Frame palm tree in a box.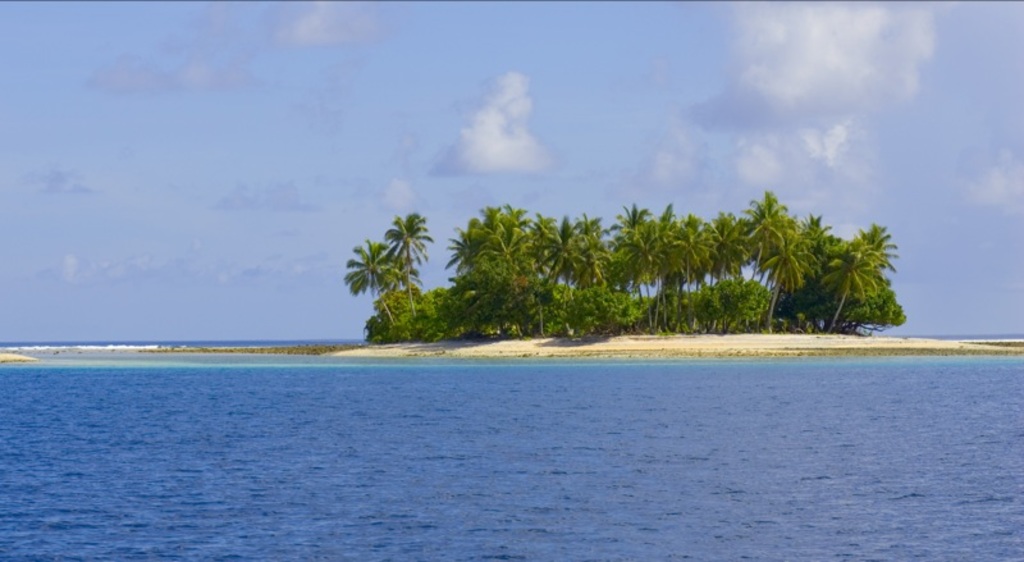
{"left": 561, "top": 214, "right": 613, "bottom": 324}.
